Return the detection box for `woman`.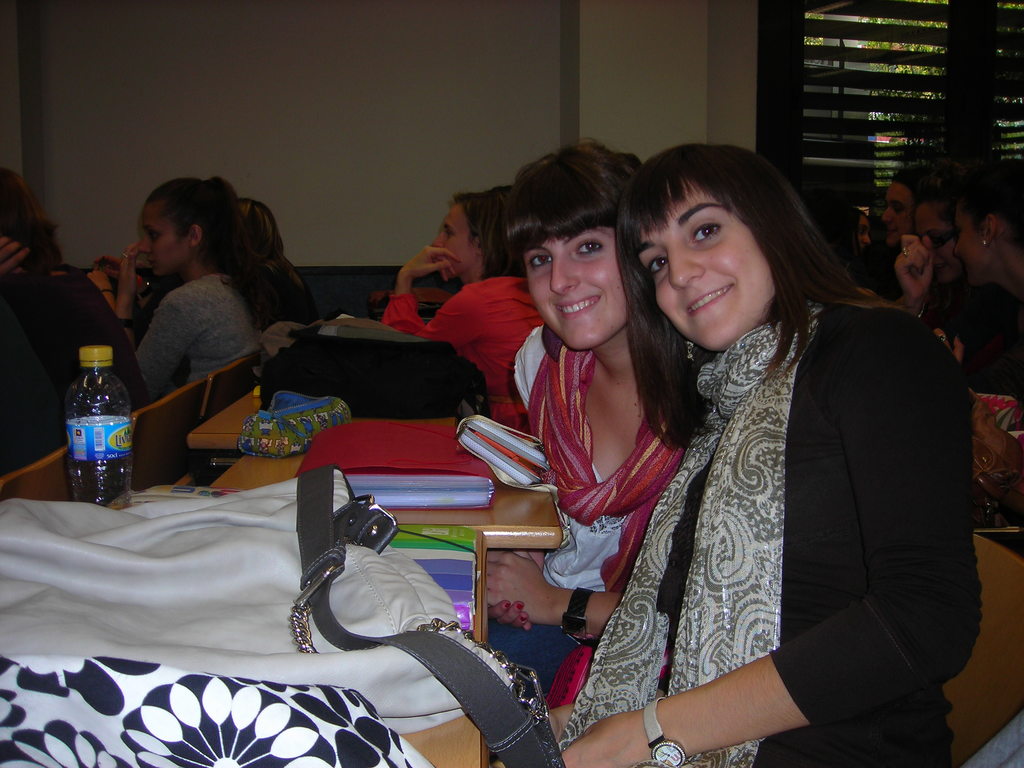
pyautogui.locateOnScreen(876, 162, 950, 270).
